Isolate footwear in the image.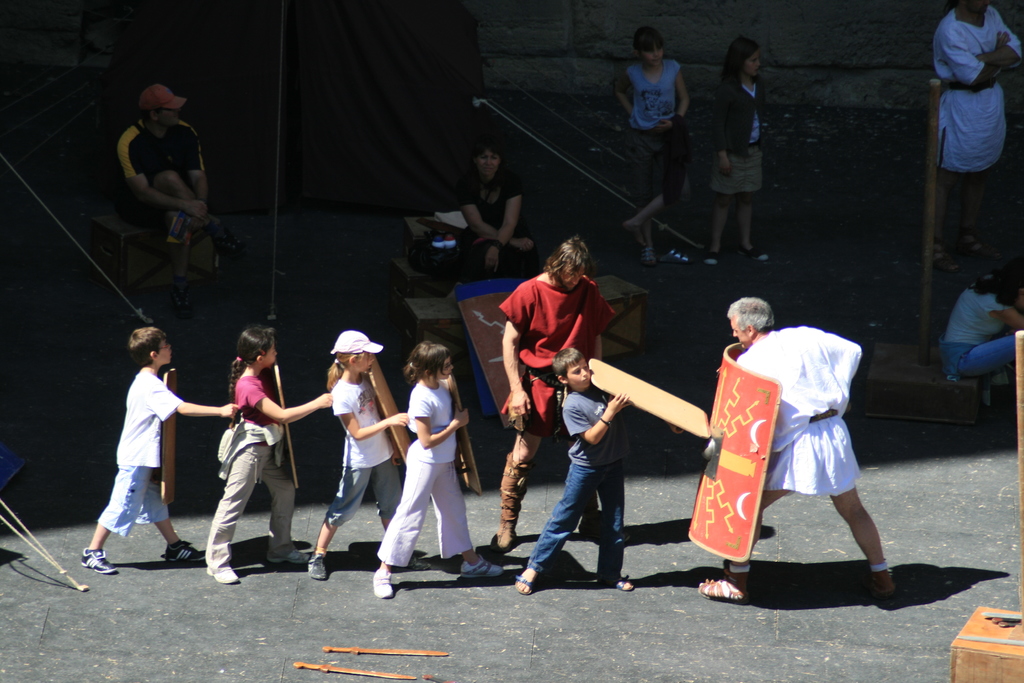
Isolated region: locate(406, 555, 432, 572).
